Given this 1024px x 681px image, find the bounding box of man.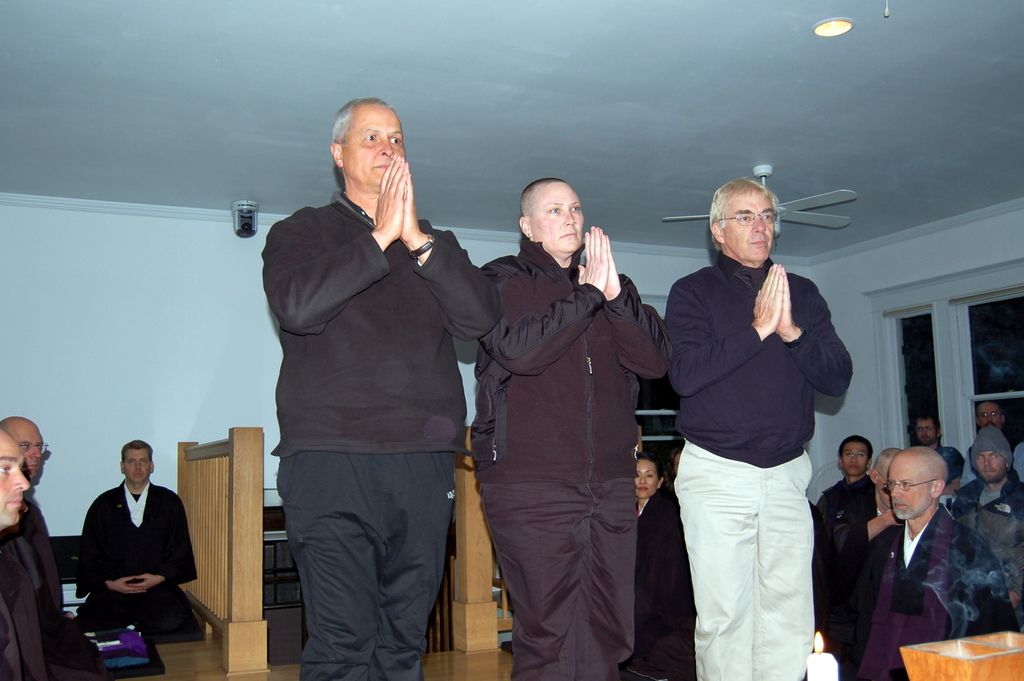
<region>71, 437, 199, 645</region>.
